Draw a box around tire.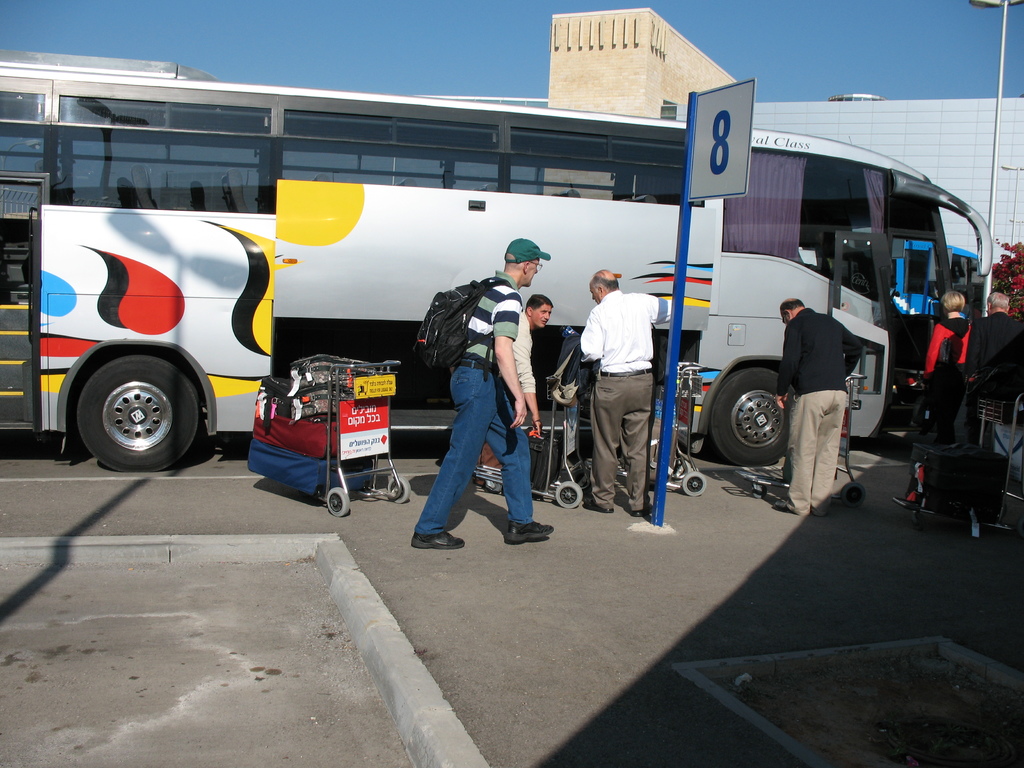
<region>840, 482, 863, 506</region>.
